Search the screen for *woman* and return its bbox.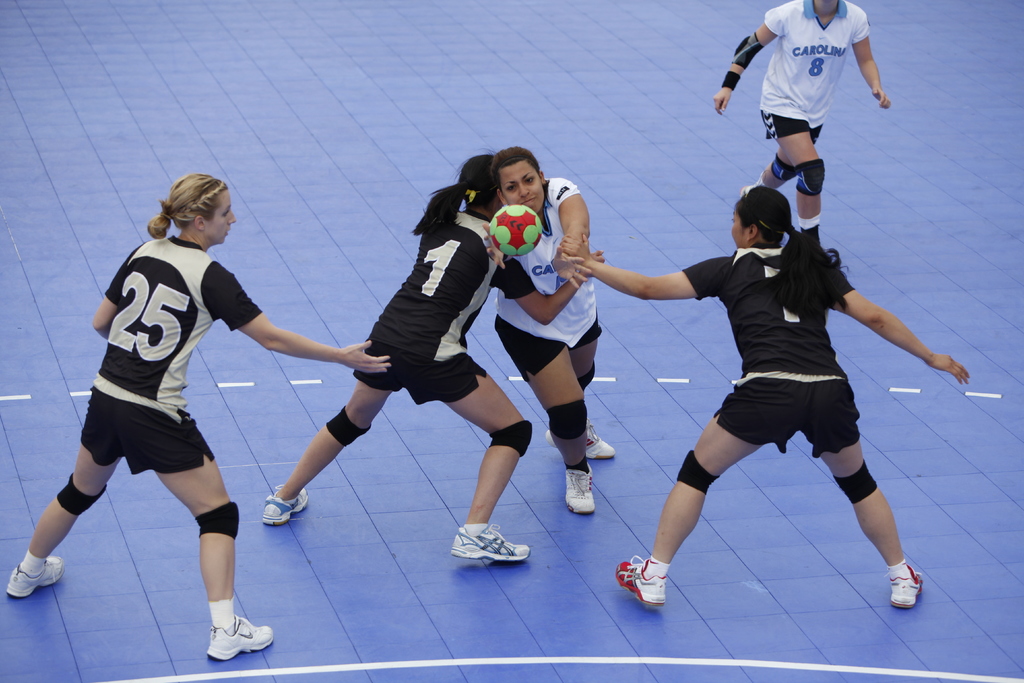
Found: Rect(713, 0, 891, 244).
